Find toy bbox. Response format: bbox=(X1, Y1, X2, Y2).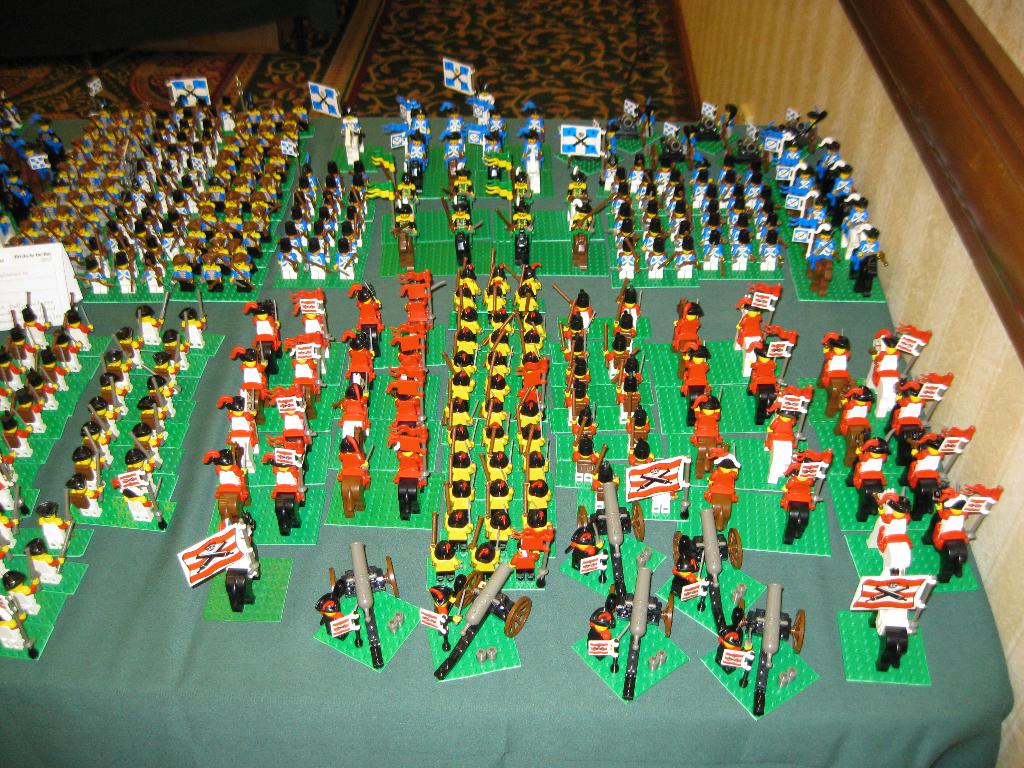
bbox=(522, 329, 541, 353).
